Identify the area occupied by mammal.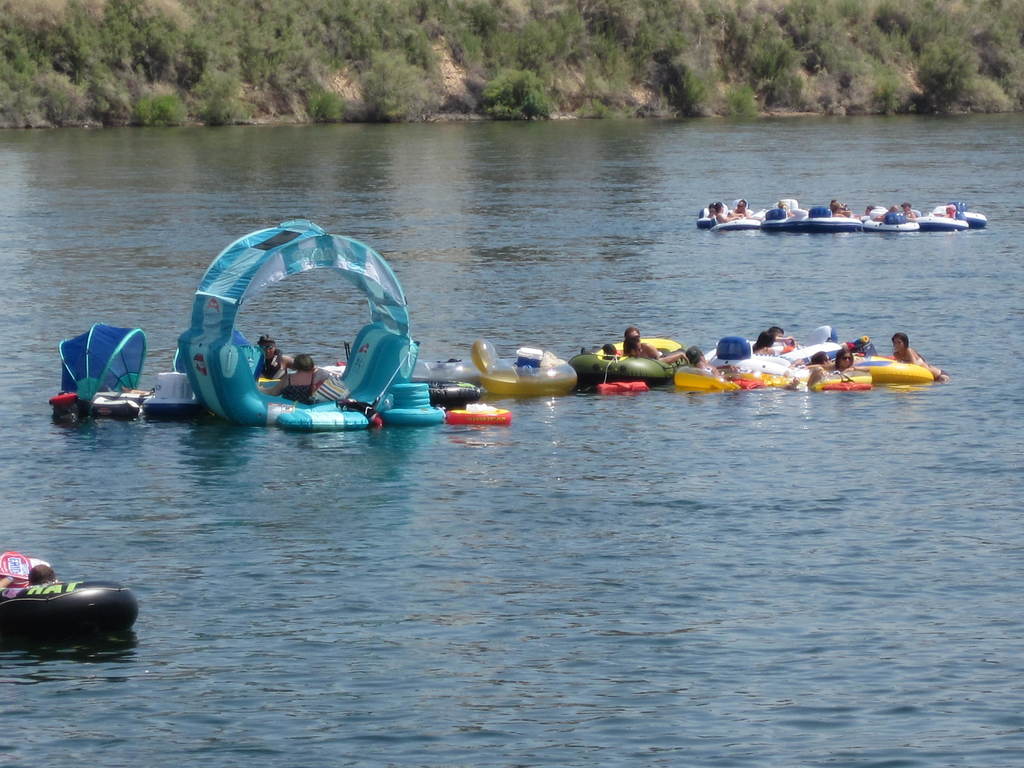
Area: bbox(687, 351, 737, 376).
